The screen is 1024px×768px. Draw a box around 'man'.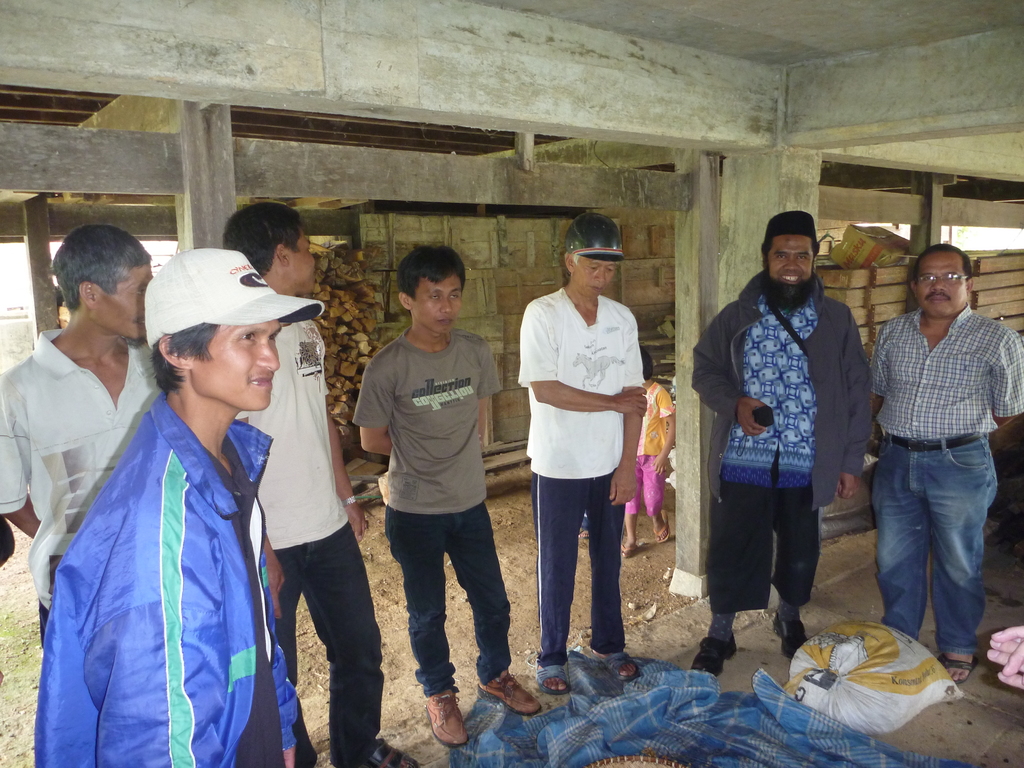
352,243,544,749.
